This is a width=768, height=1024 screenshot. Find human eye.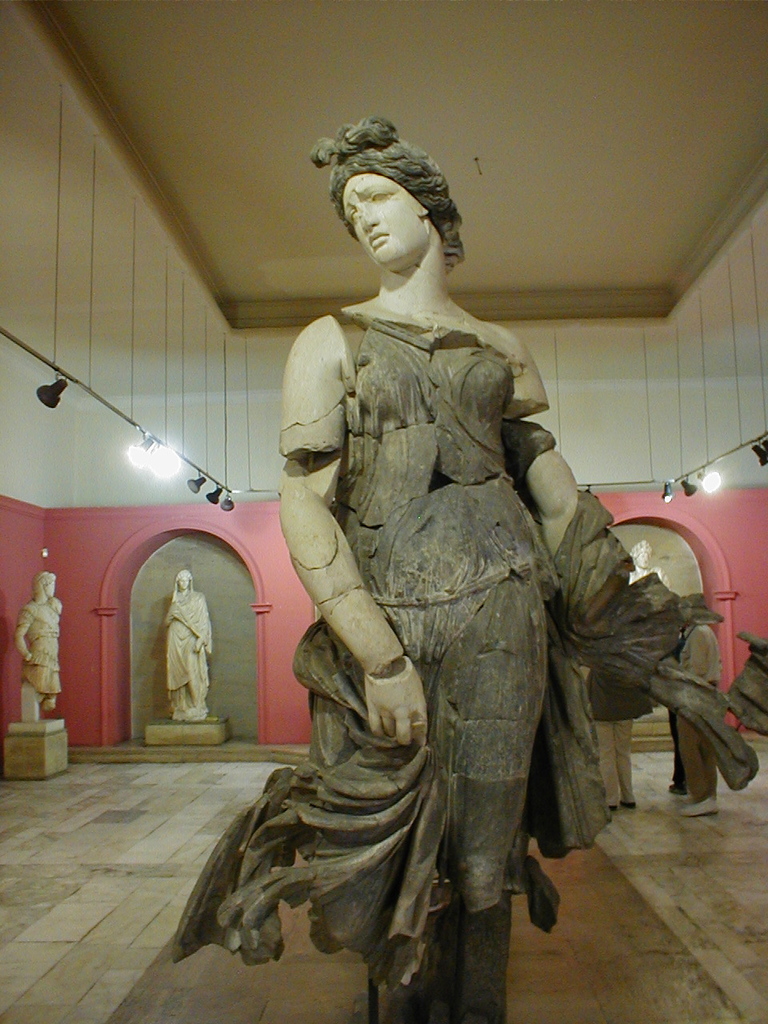
Bounding box: 349, 211, 358, 223.
